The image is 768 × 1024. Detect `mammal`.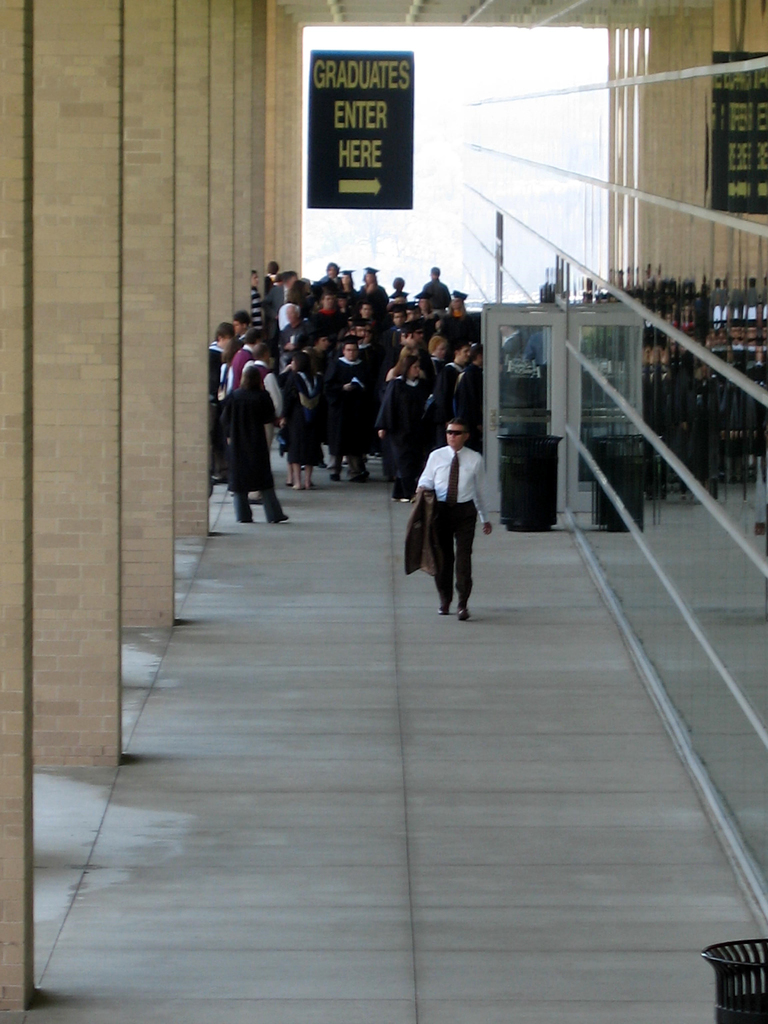
Detection: bbox=[335, 291, 352, 336].
